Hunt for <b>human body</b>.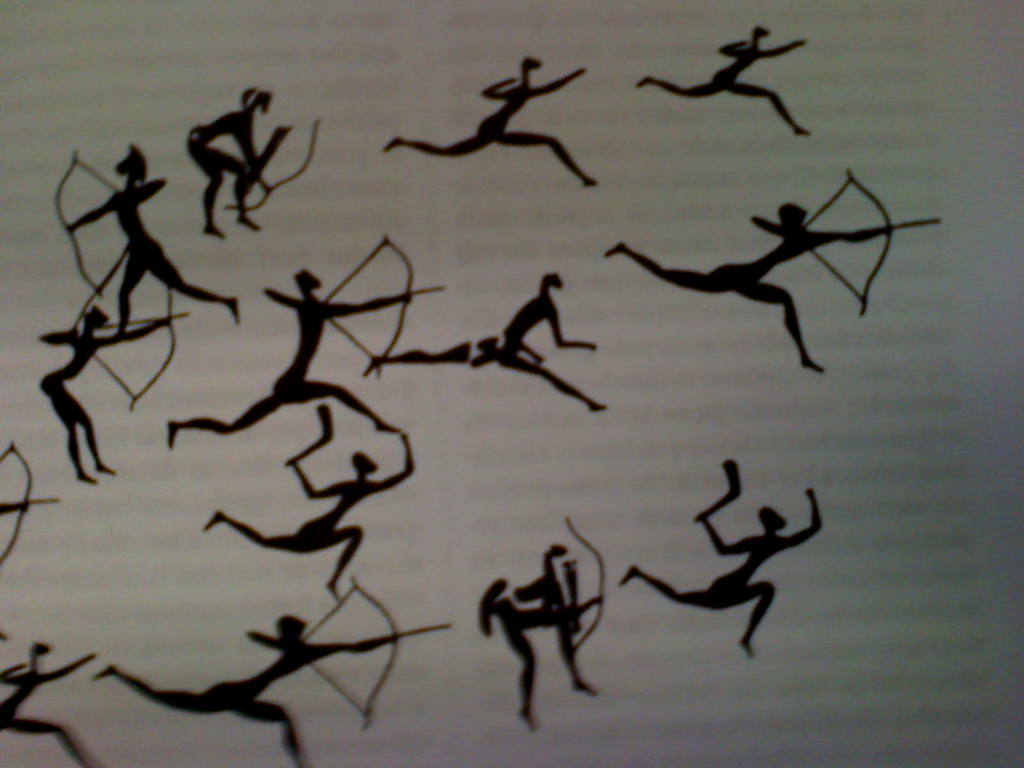
Hunted down at <box>622,484,828,652</box>.
